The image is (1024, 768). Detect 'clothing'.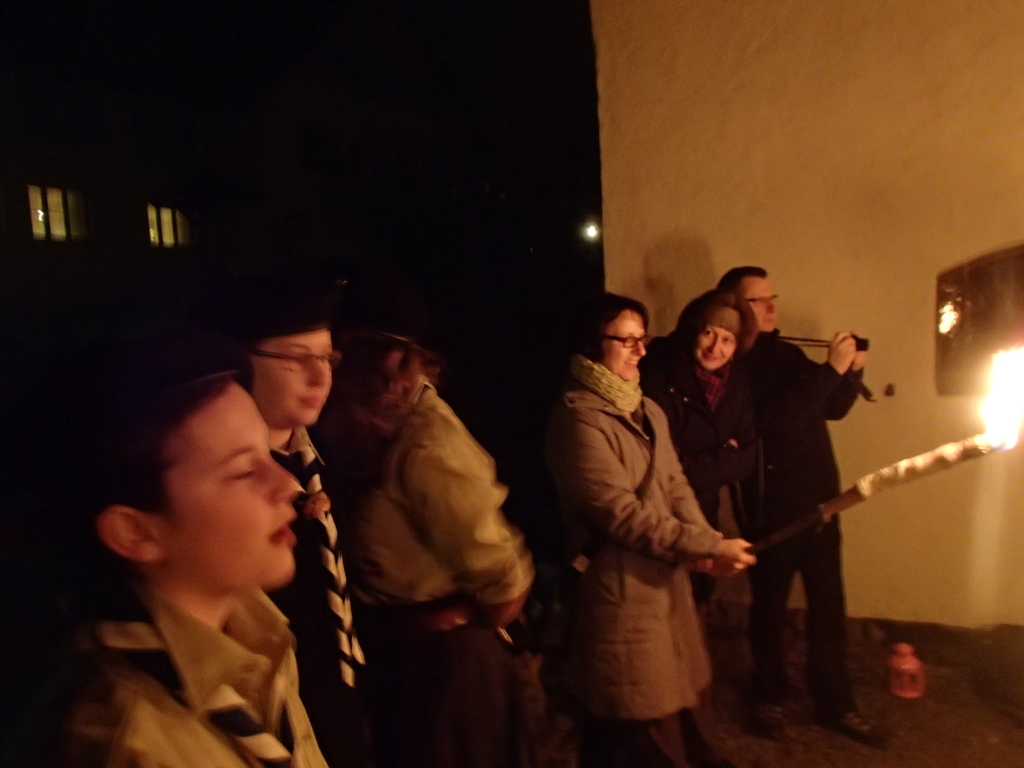
Detection: pyautogui.locateOnScreen(641, 331, 742, 709).
